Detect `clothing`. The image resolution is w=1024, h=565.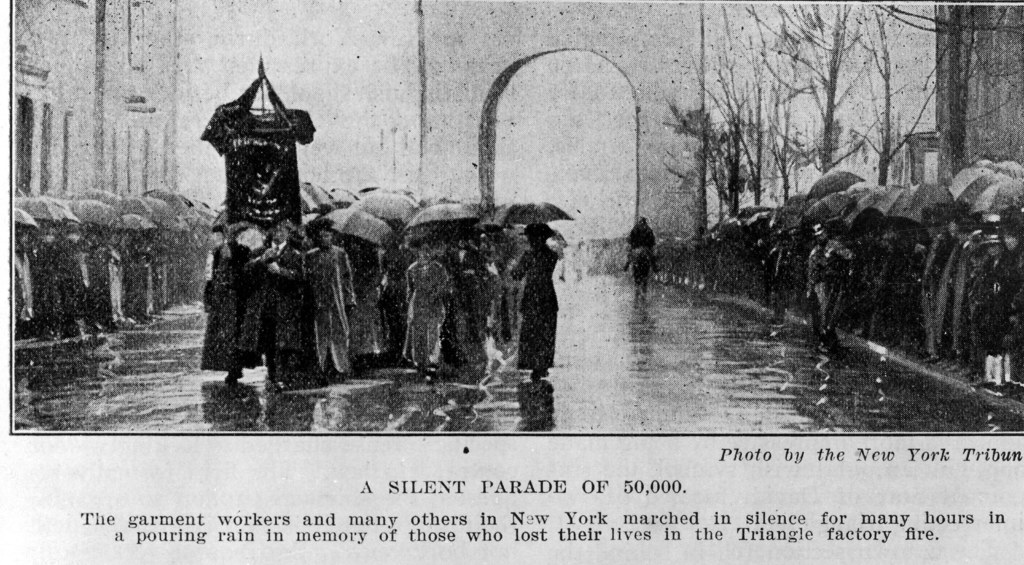
x1=961, y1=221, x2=980, y2=343.
